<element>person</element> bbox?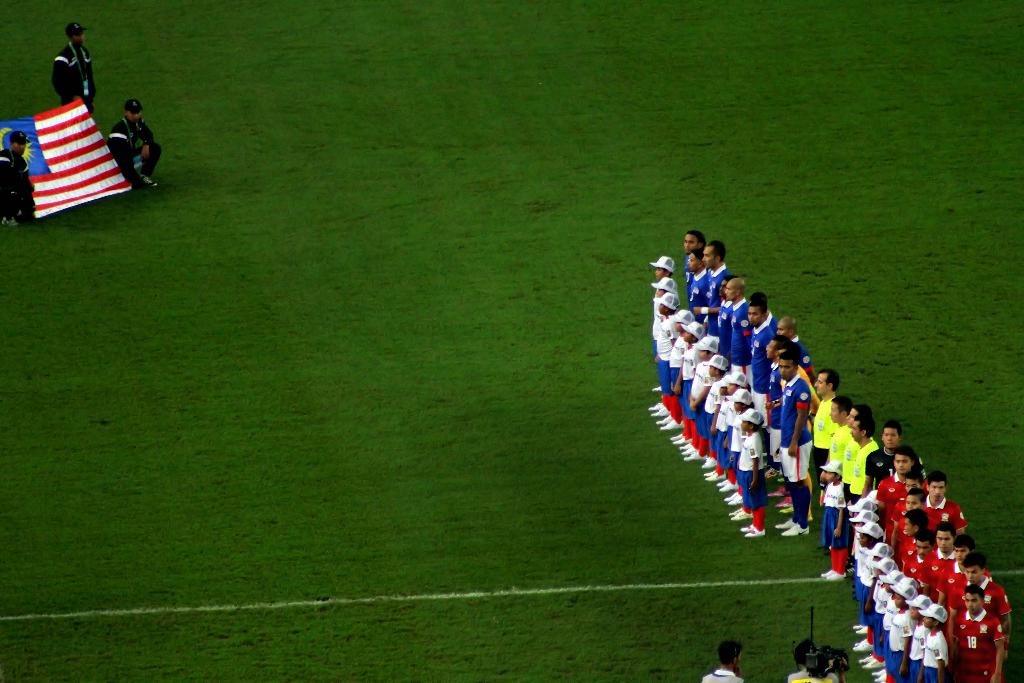
detection(936, 535, 989, 598)
